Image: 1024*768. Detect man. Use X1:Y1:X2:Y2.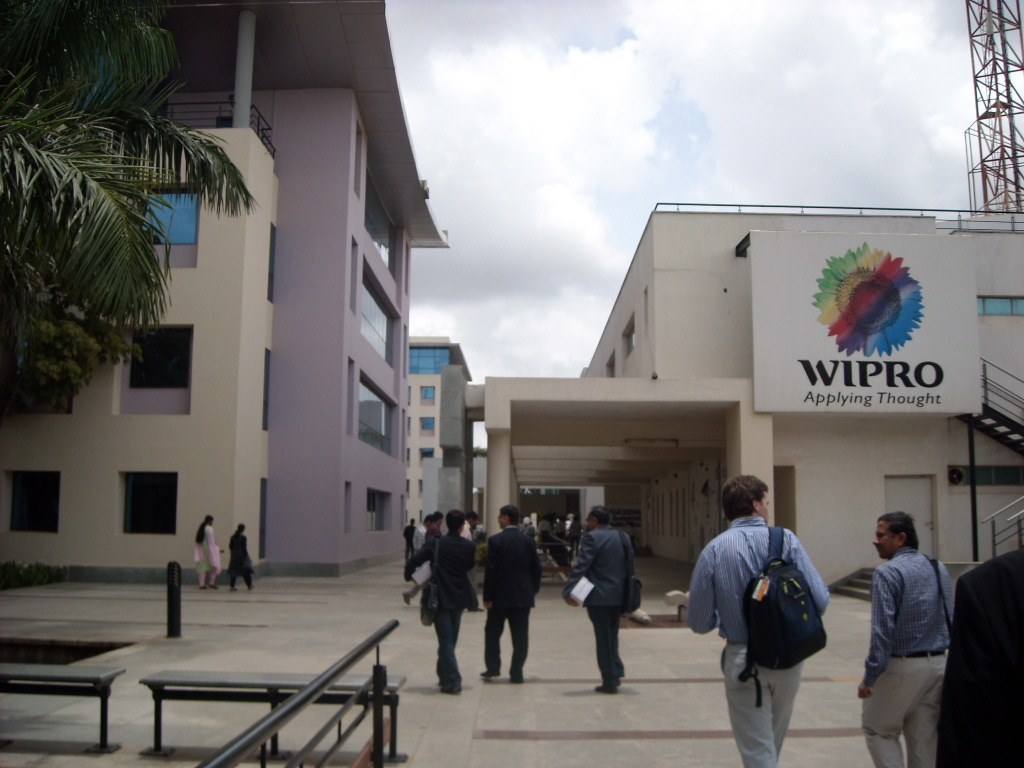
856:502:958:761.
